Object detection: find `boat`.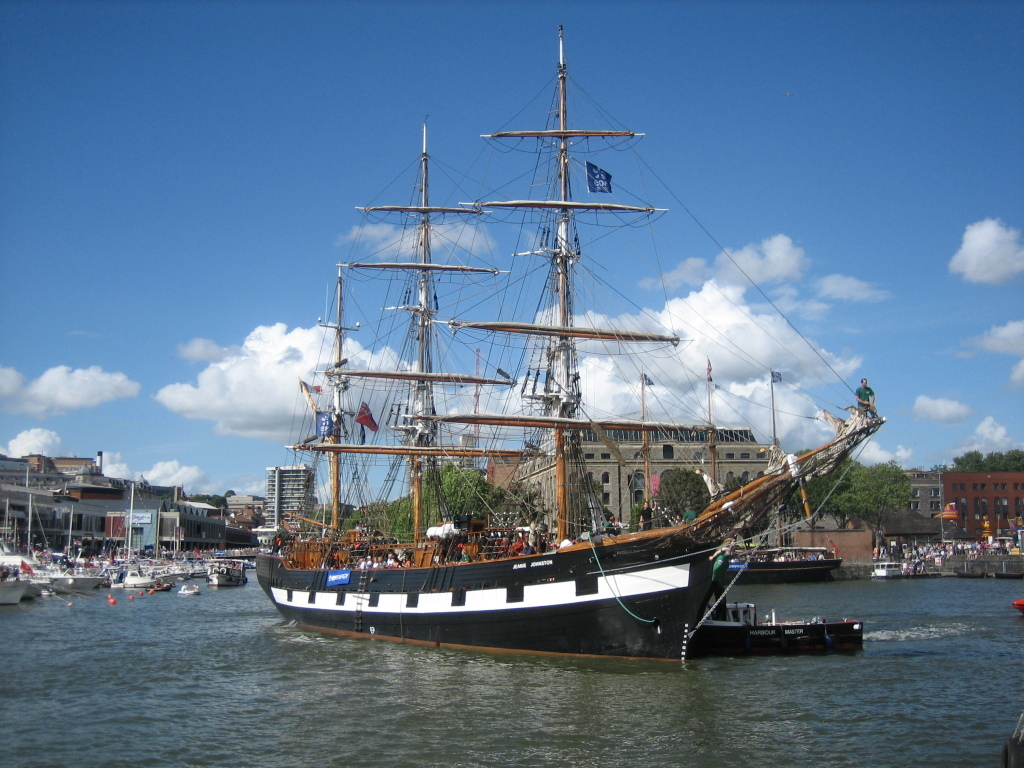
{"x1": 635, "y1": 354, "x2": 844, "y2": 585}.
